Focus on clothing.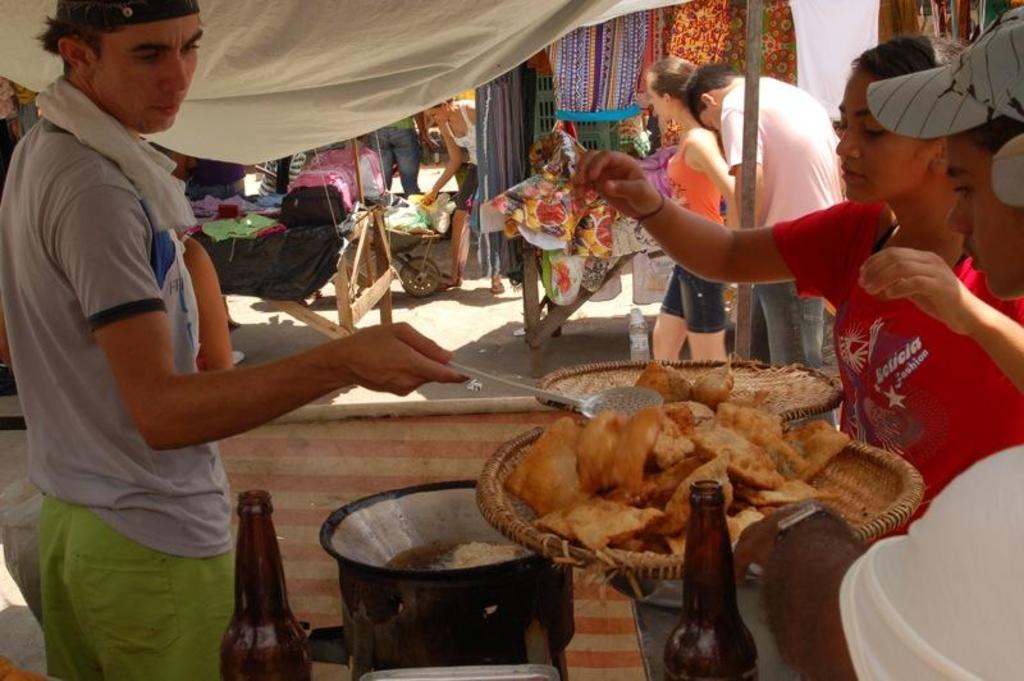
Focused at x1=660, y1=128, x2=730, y2=333.
